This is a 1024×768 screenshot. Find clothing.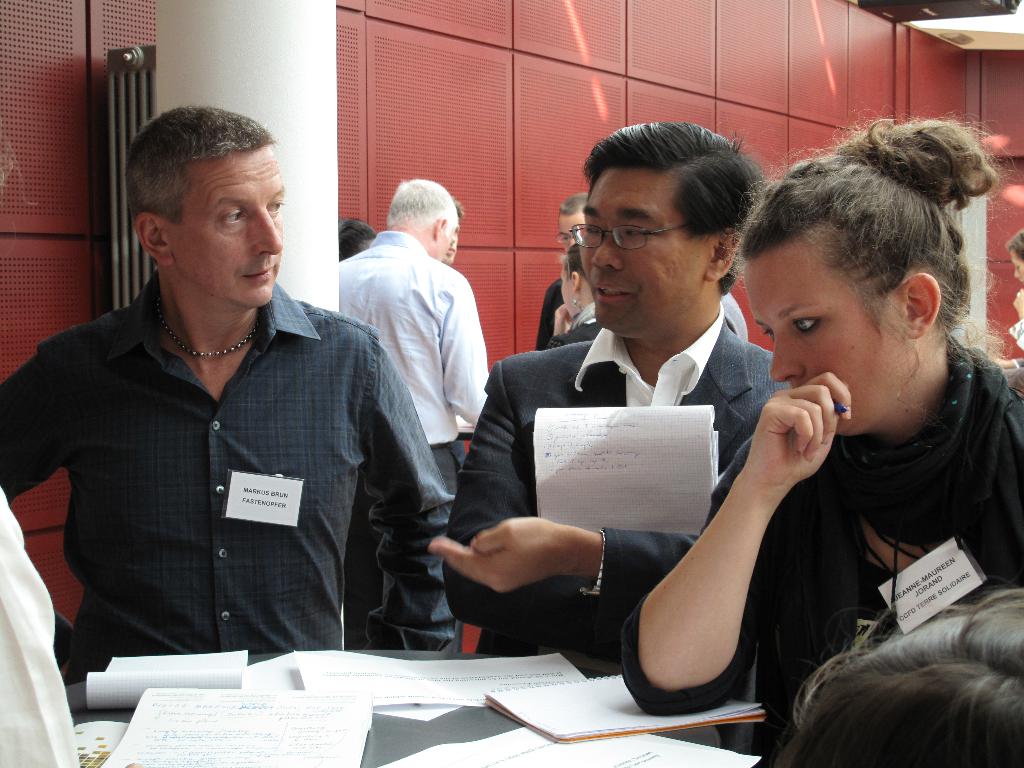
Bounding box: region(719, 288, 751, 345).
